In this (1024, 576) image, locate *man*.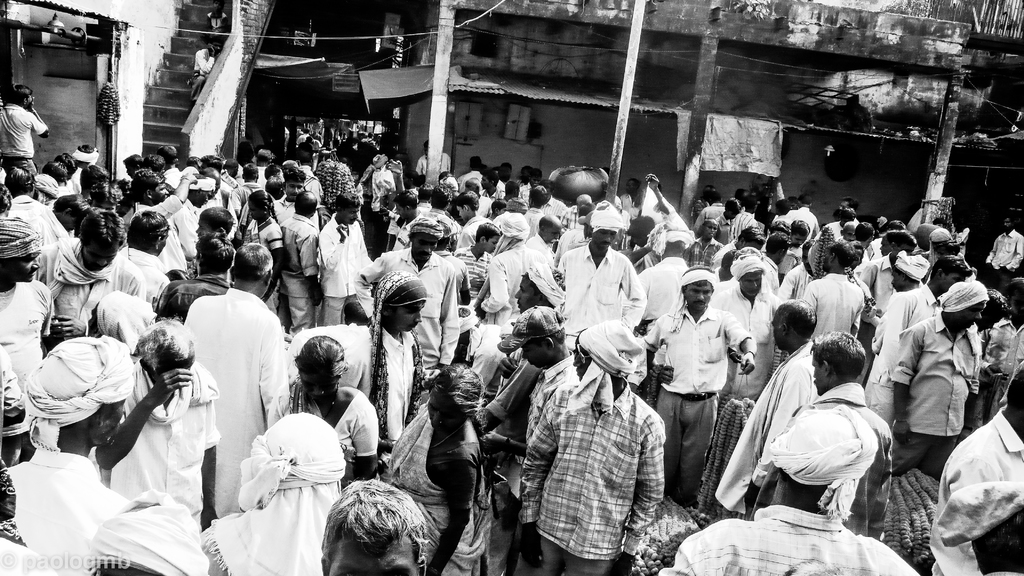
Bounding box: detection(663, 262, 753, 522).
